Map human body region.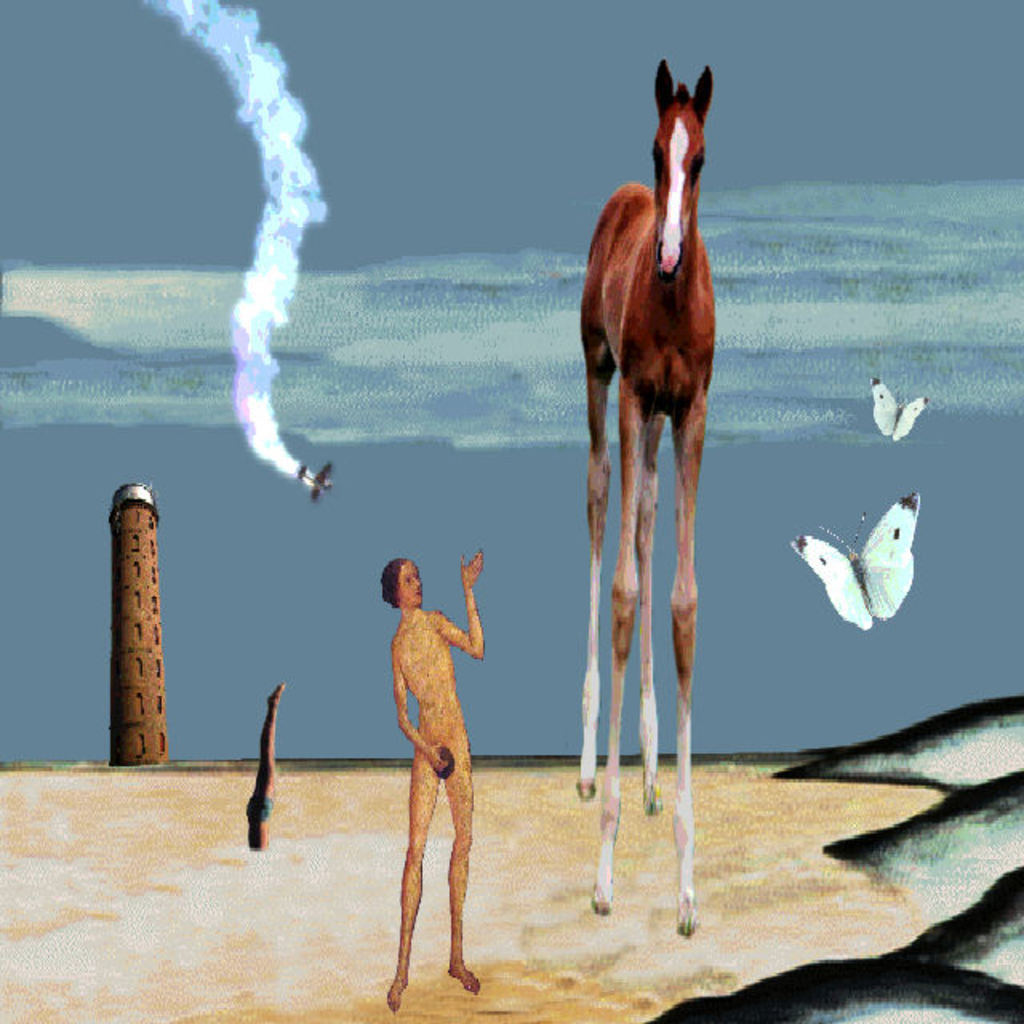
Mapped to select_region(360, 499, 501, 1010).
